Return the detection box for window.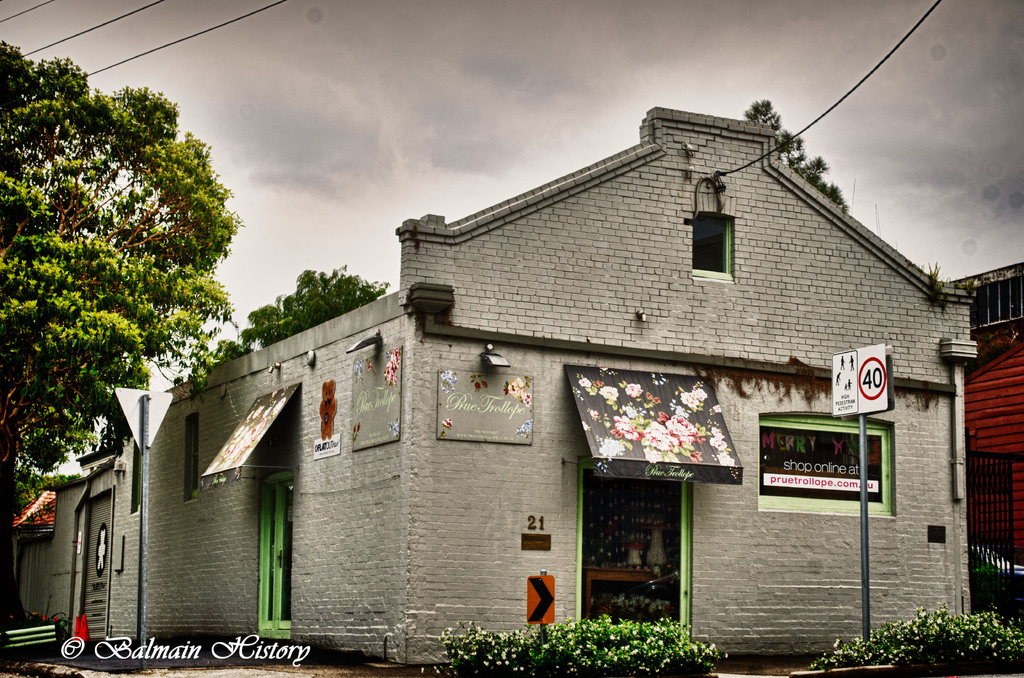
Rect(764, 413, 893, 507).
